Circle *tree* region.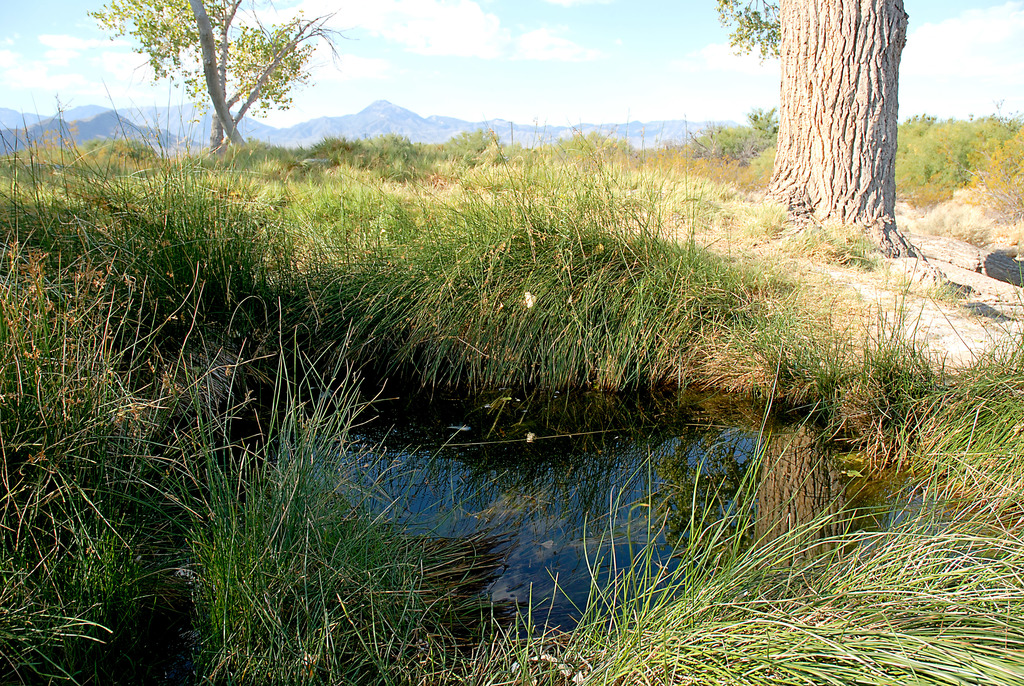
Region: 756 12 921 242.
